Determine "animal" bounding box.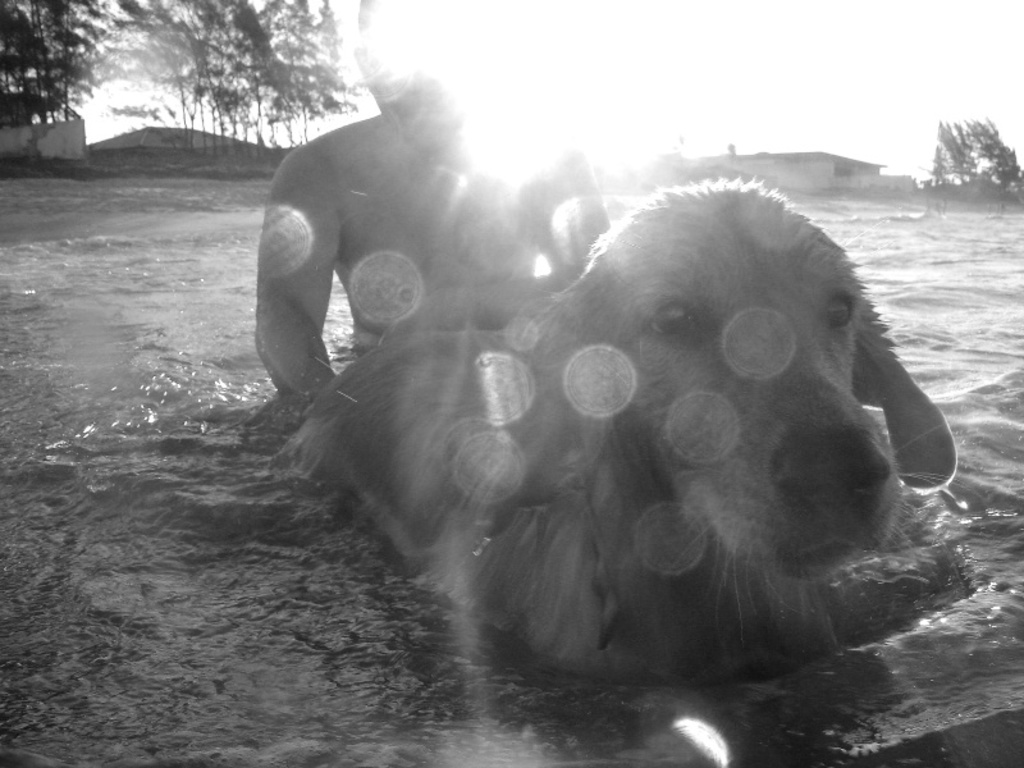
Determined: (274,175,961,695).
